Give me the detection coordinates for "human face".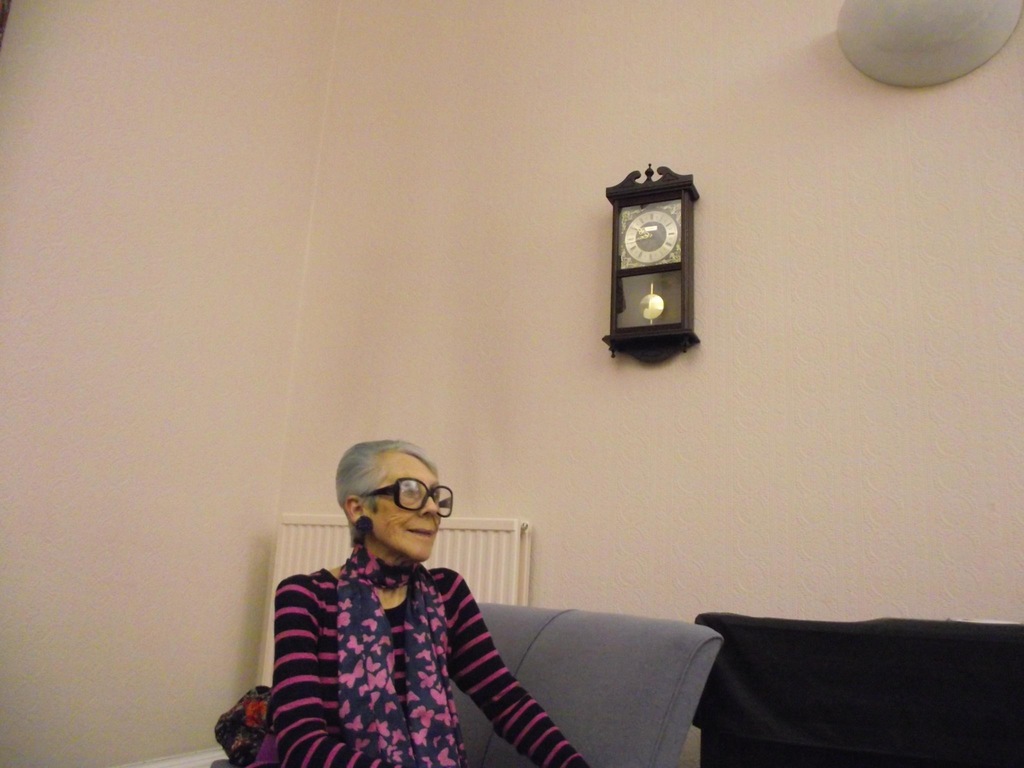
374,449,444,564.
